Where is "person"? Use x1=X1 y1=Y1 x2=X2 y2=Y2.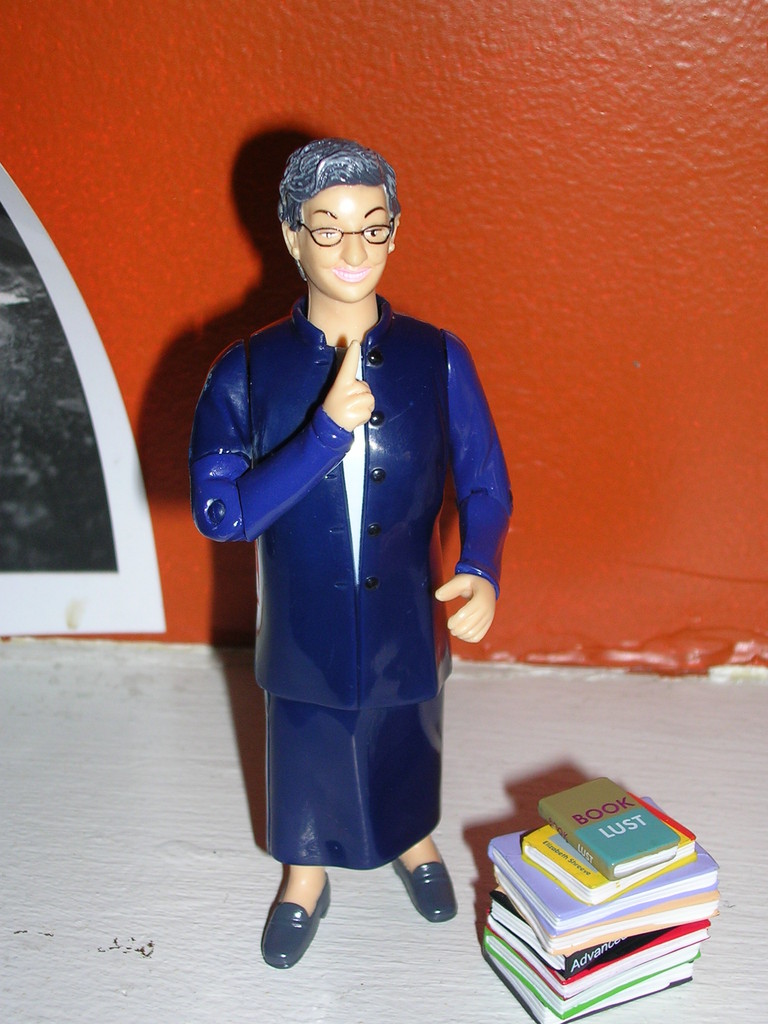
x1=175 y1=143 x2=504 y2=1001.
